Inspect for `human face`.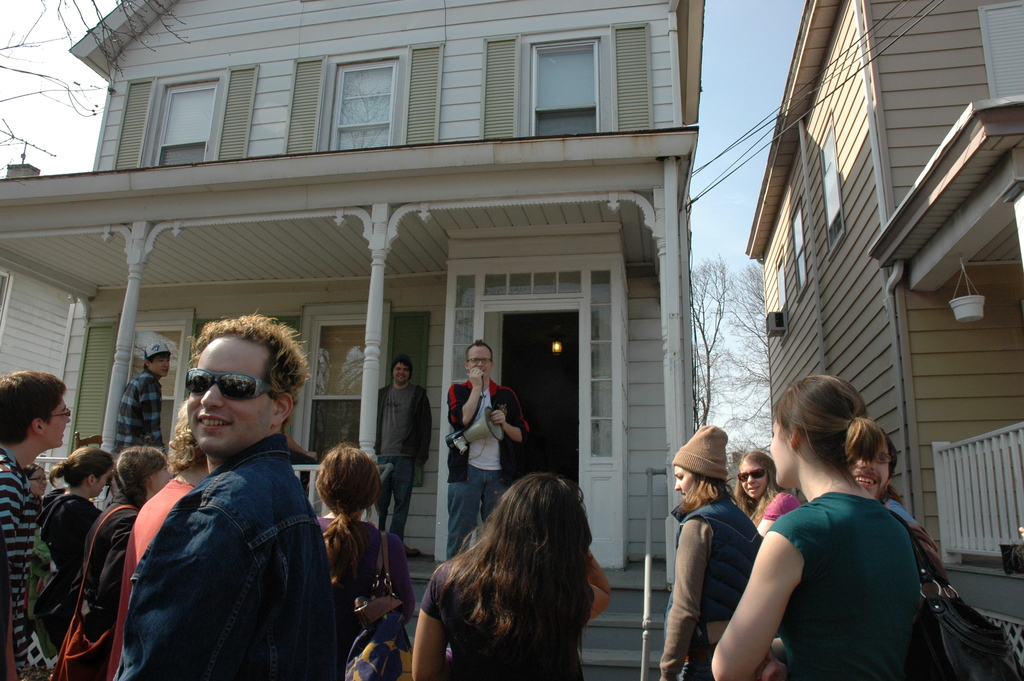
Inspection: rect(151, 354, 170, 375).
